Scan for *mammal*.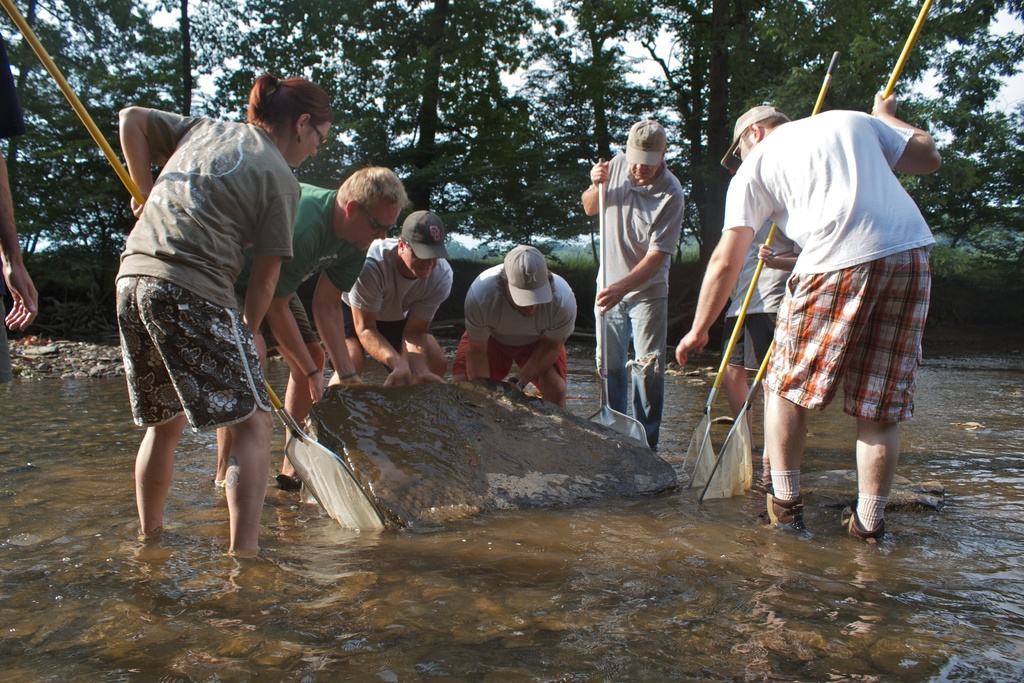
Scan result: 339, 203, 451, 378.
